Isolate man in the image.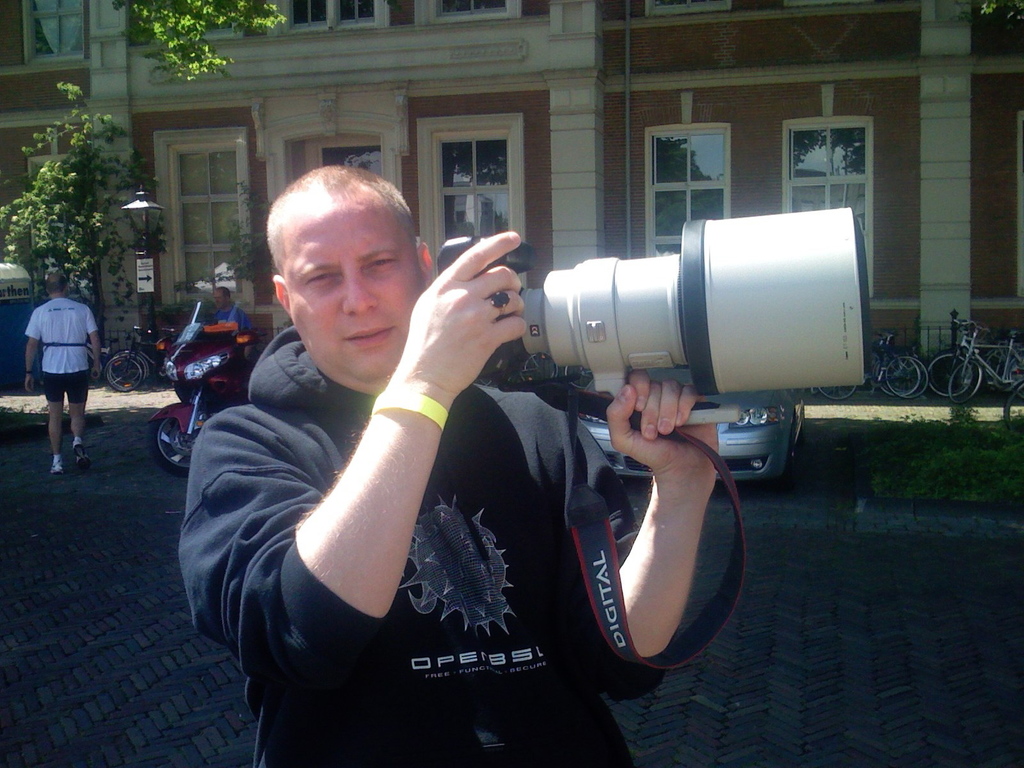
Isolated region: bbox=(20, 269, 103, 475).
